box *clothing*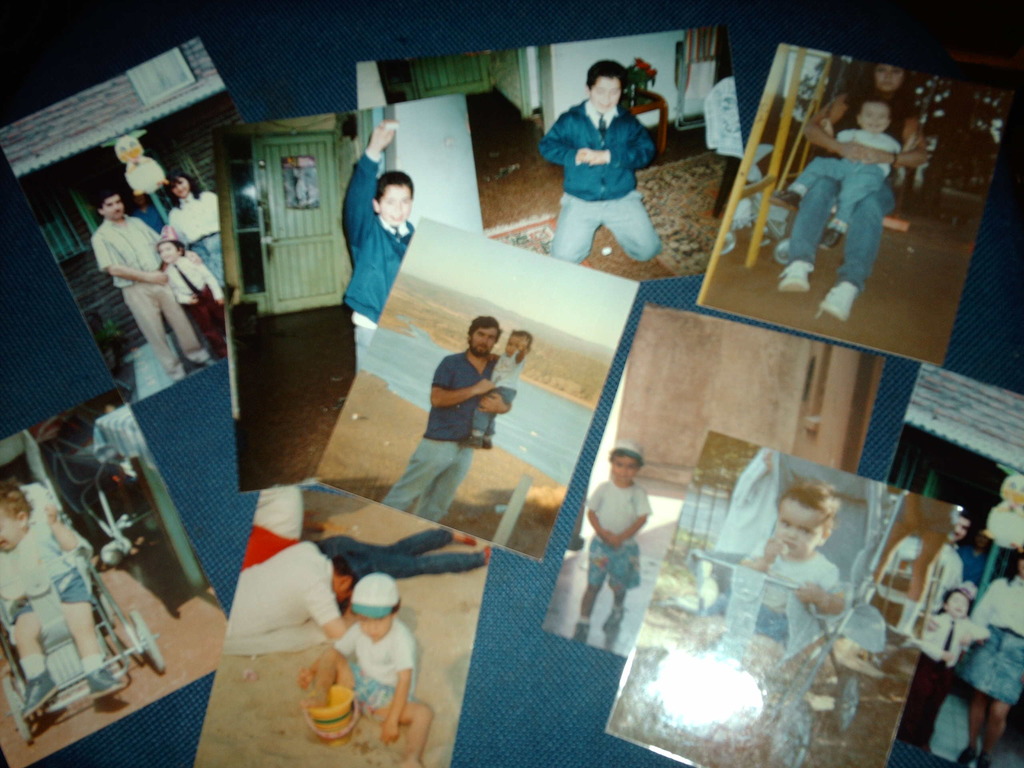
(245, 525, 486, 580)
